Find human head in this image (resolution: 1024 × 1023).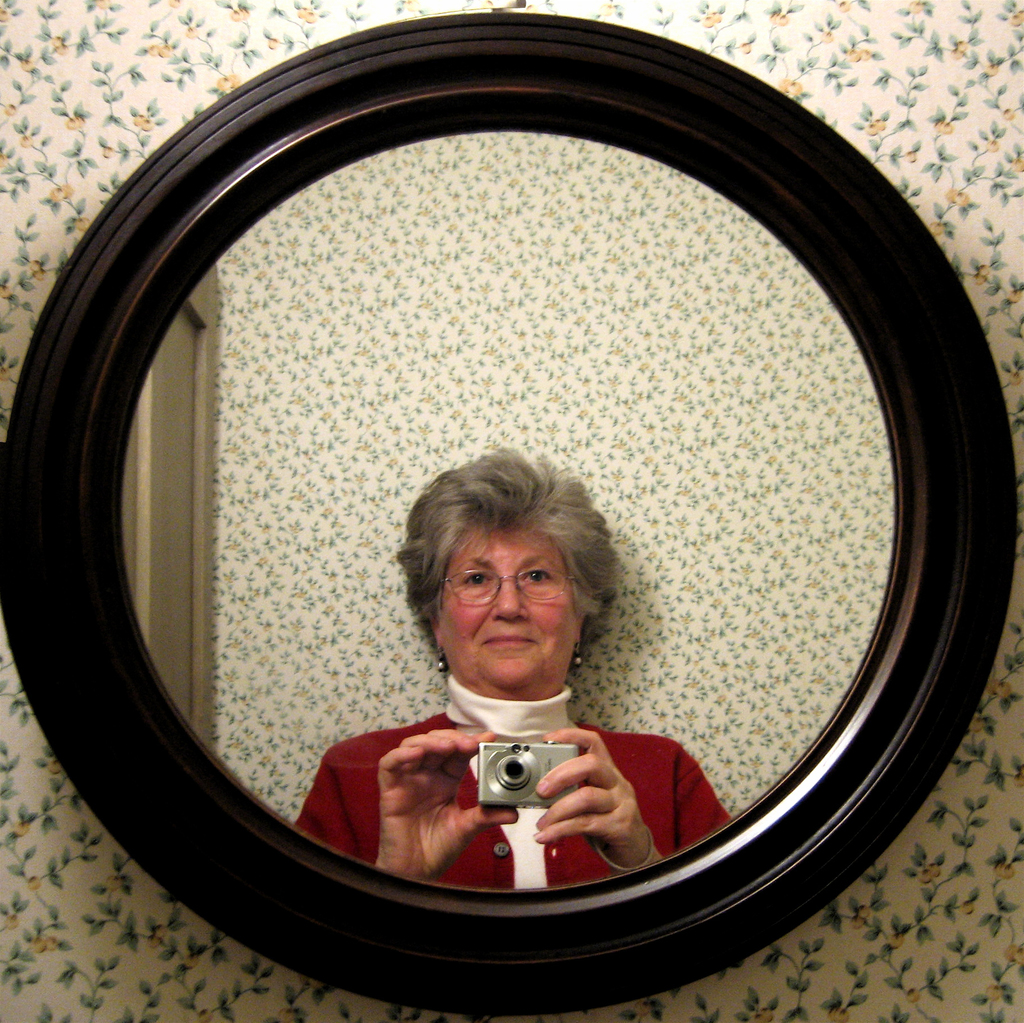
box=[397, 468, 624, 698].
